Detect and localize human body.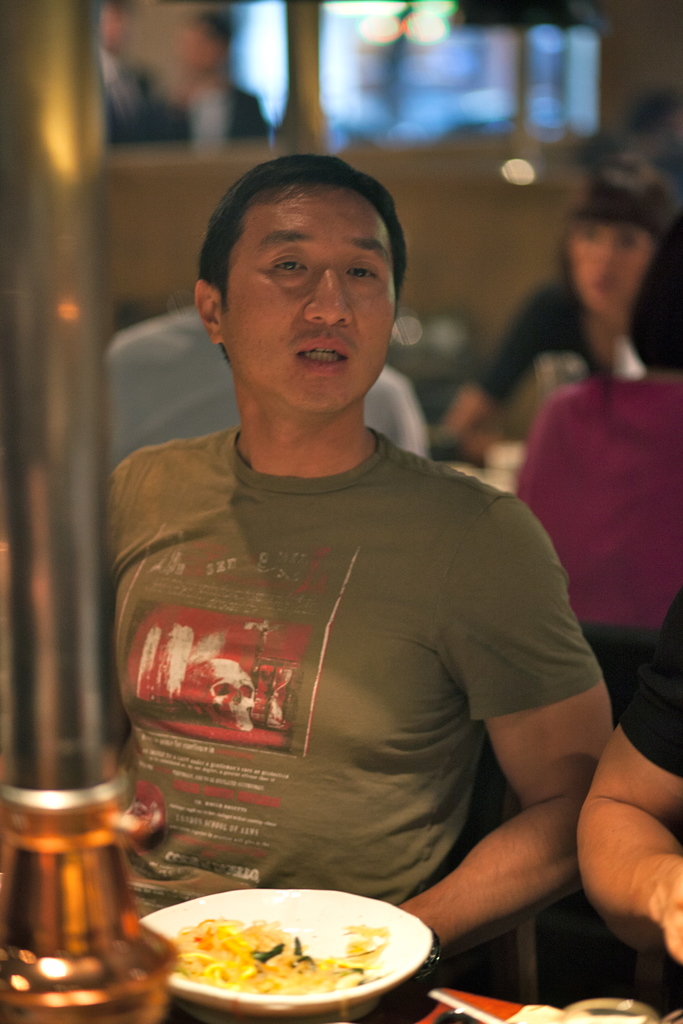
Localized at 577, 604, 682, 1005.
